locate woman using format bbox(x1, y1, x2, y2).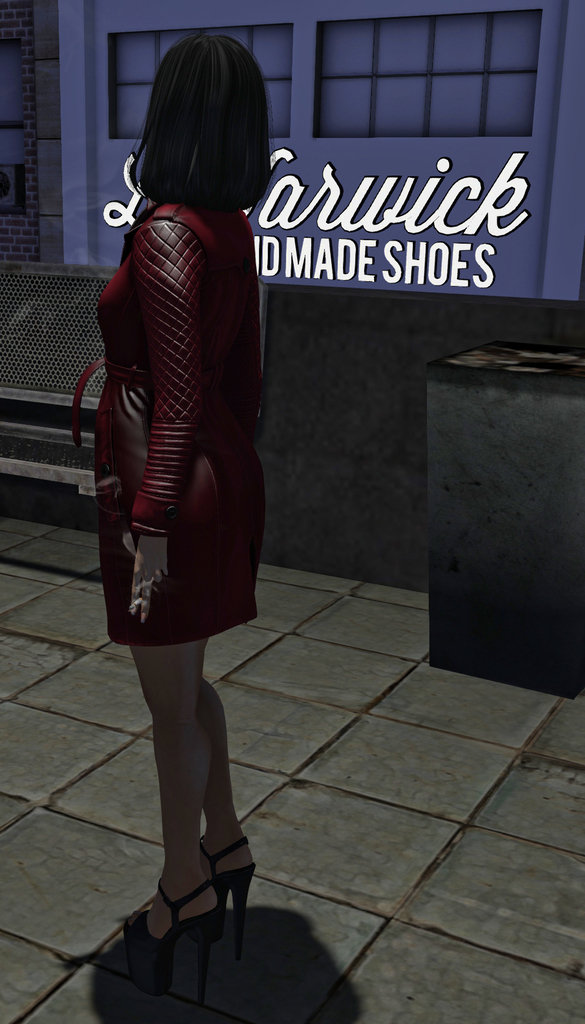
bbox(81, 13, 292, 932).
